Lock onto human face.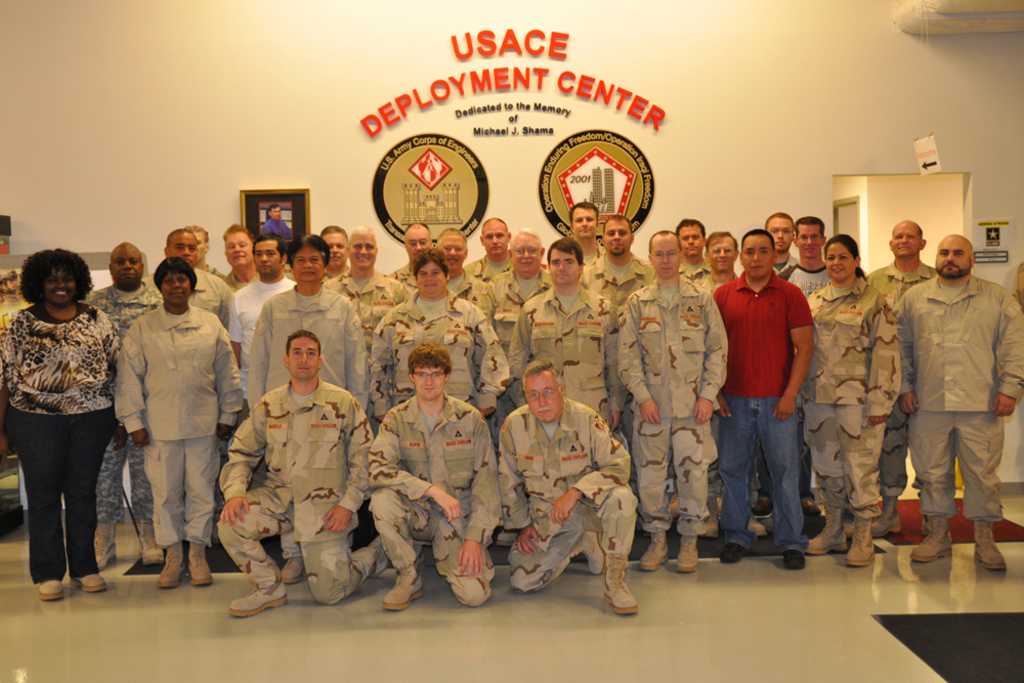
Locked: l=269, t=207, r=281, b=219.
